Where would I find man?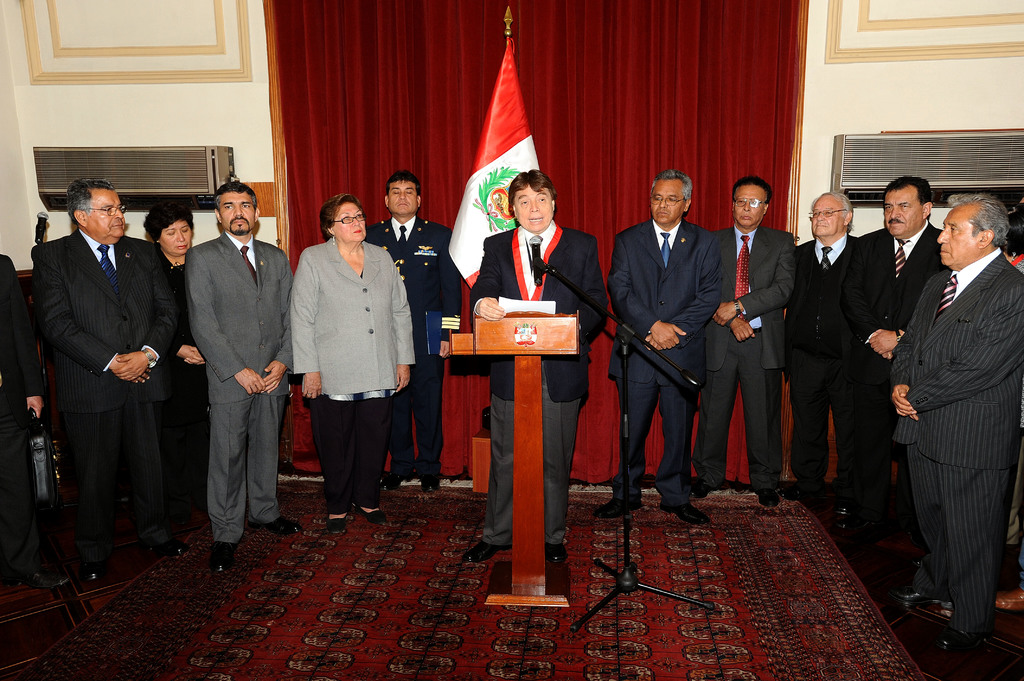
At region(596, 168, 726, 524).
